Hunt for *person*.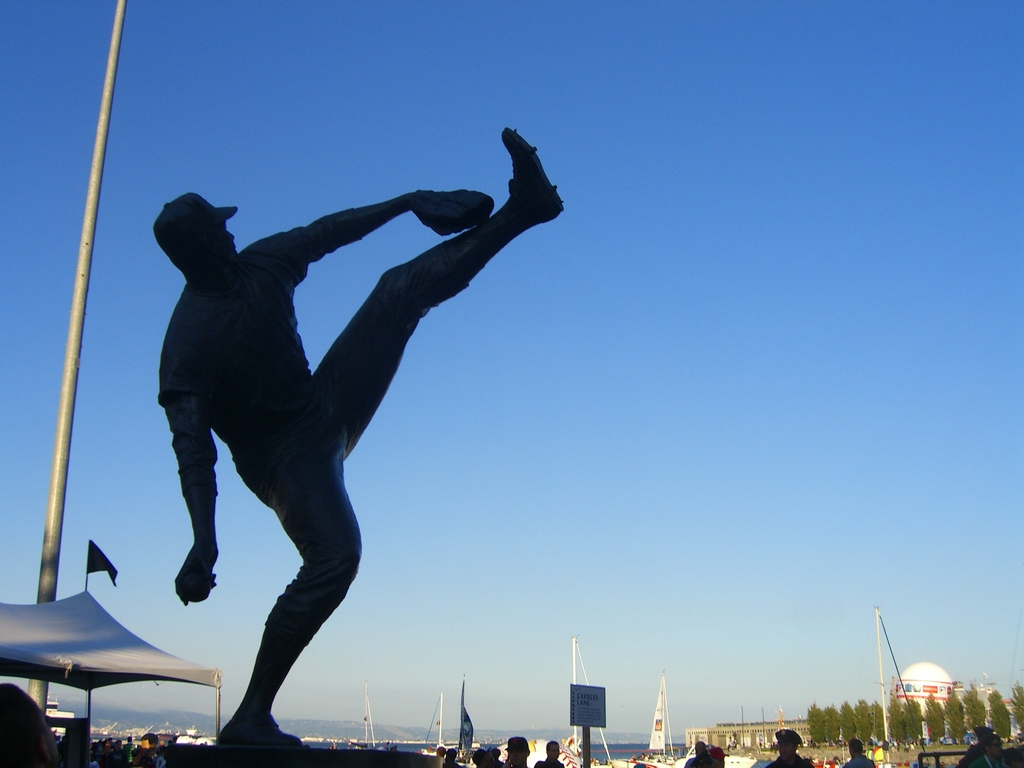
Hunted down at crop(148, 120, 552, 762).
